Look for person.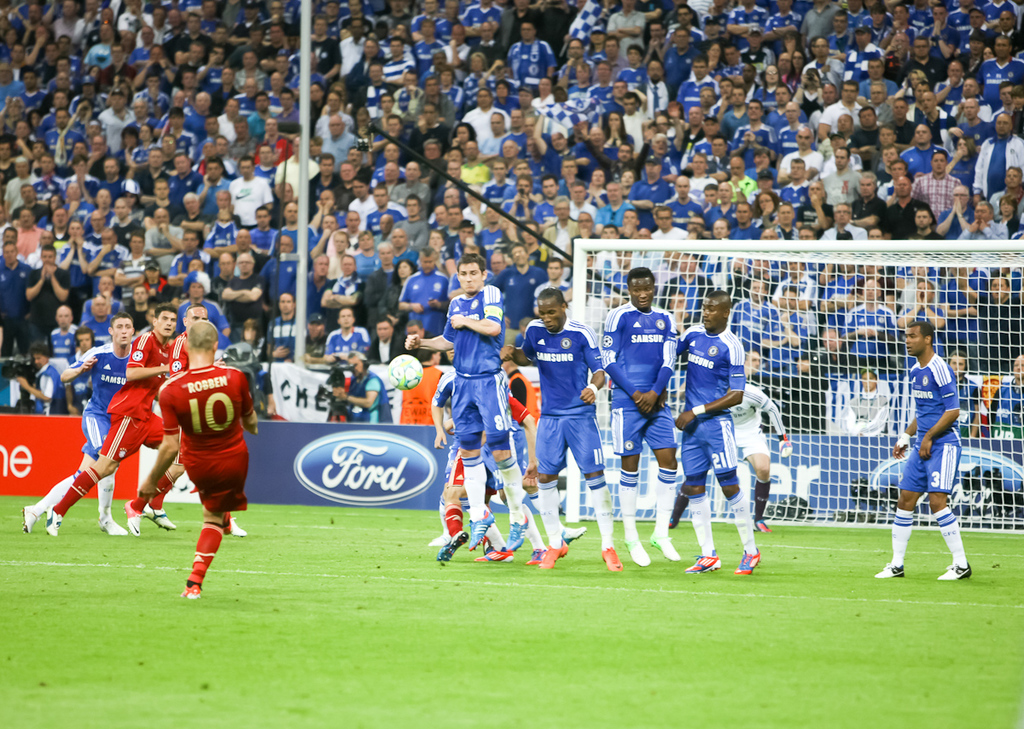
Found: (x1=390, y1=72, x2=422, y2=120).
